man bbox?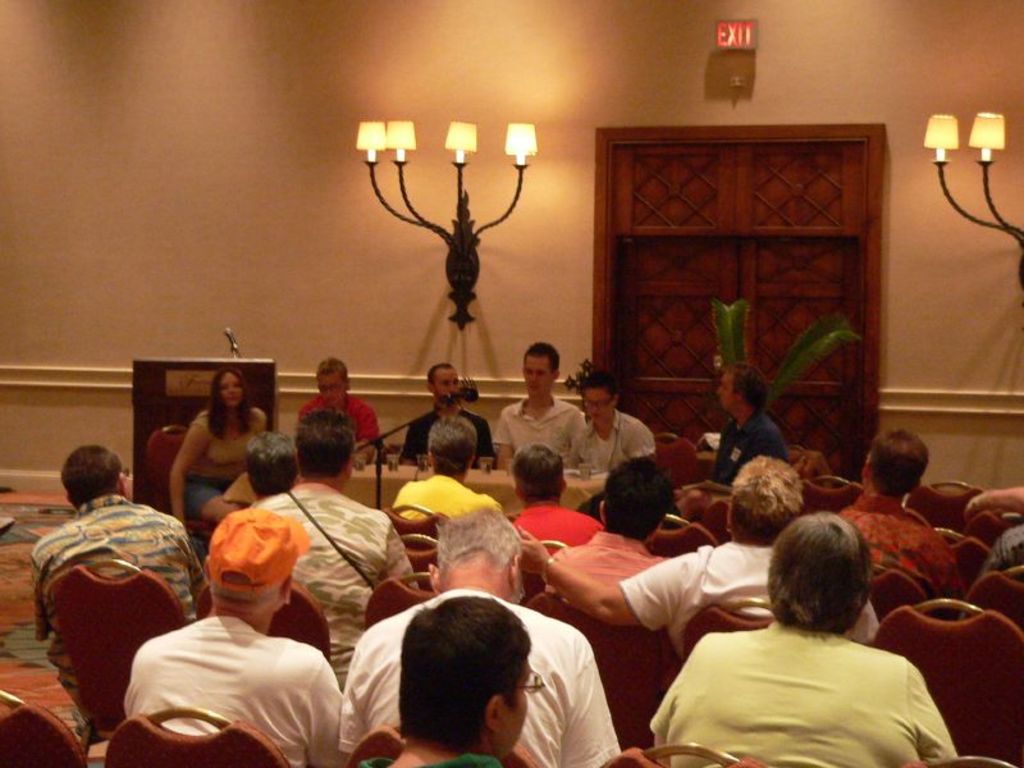
x1=654, y1=512, x2=957, y2=767
